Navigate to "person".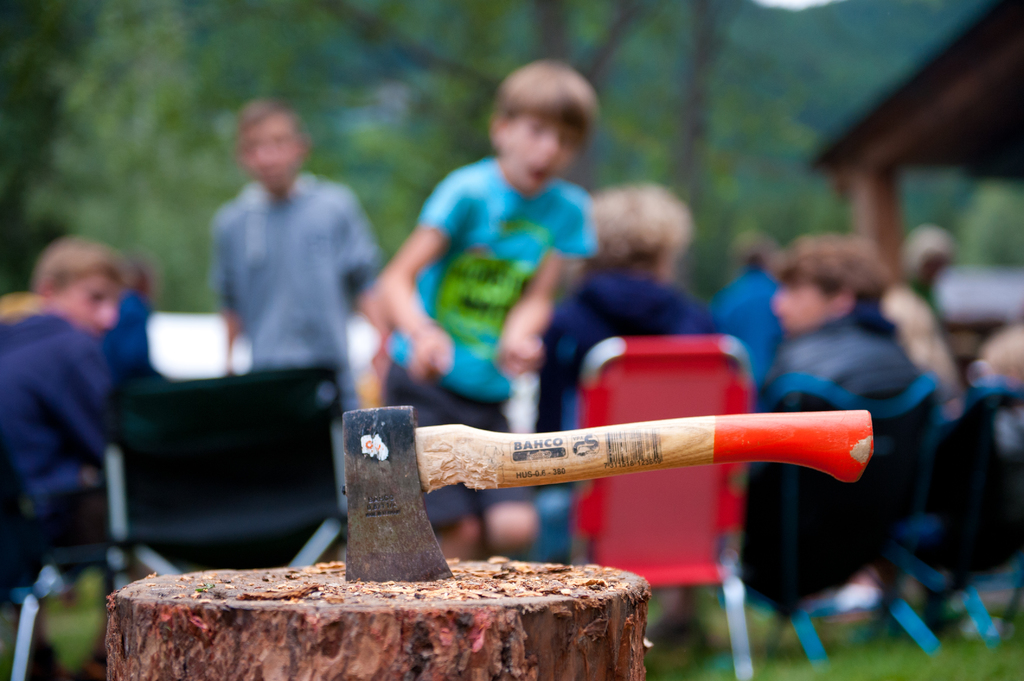
Navigation target: (x1=750, y1=227, x2=917, y2=412).
